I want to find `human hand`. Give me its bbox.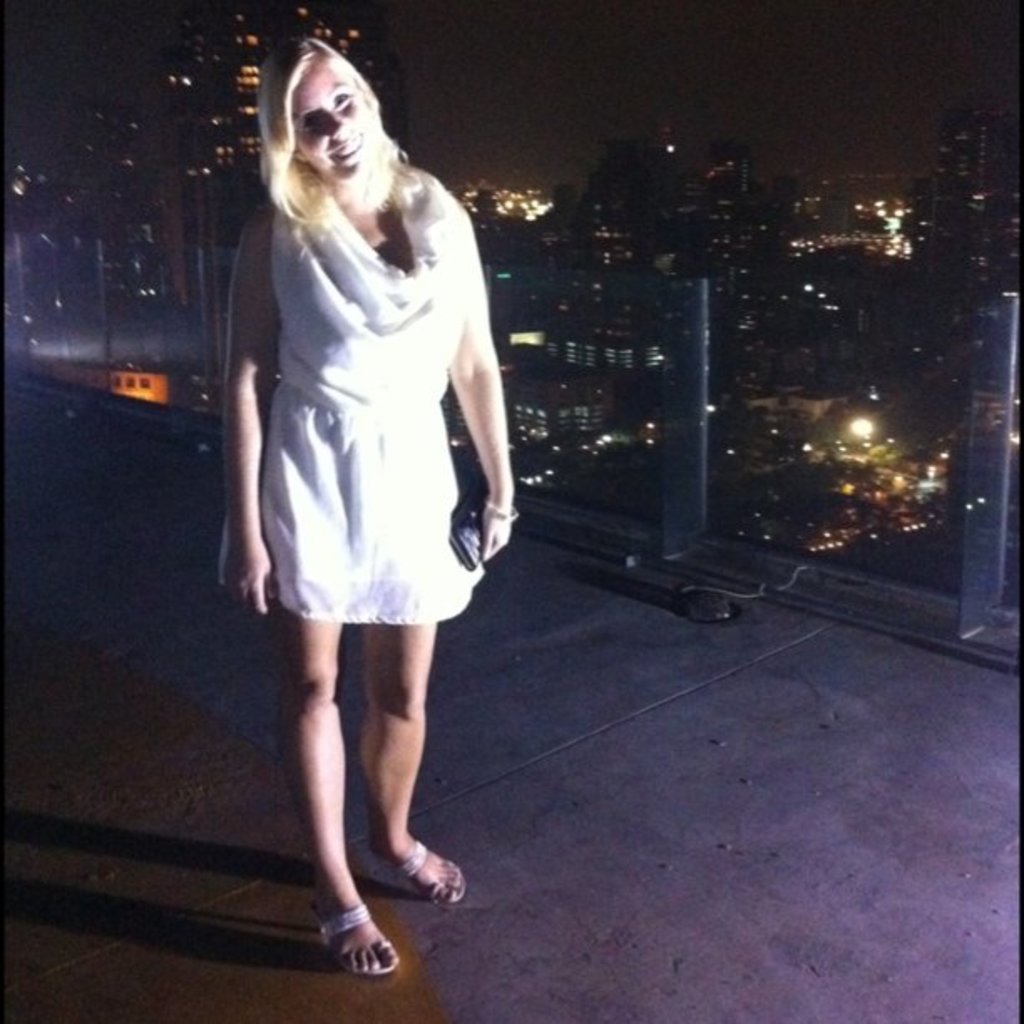
select_region(479, 499, 512, 566).
